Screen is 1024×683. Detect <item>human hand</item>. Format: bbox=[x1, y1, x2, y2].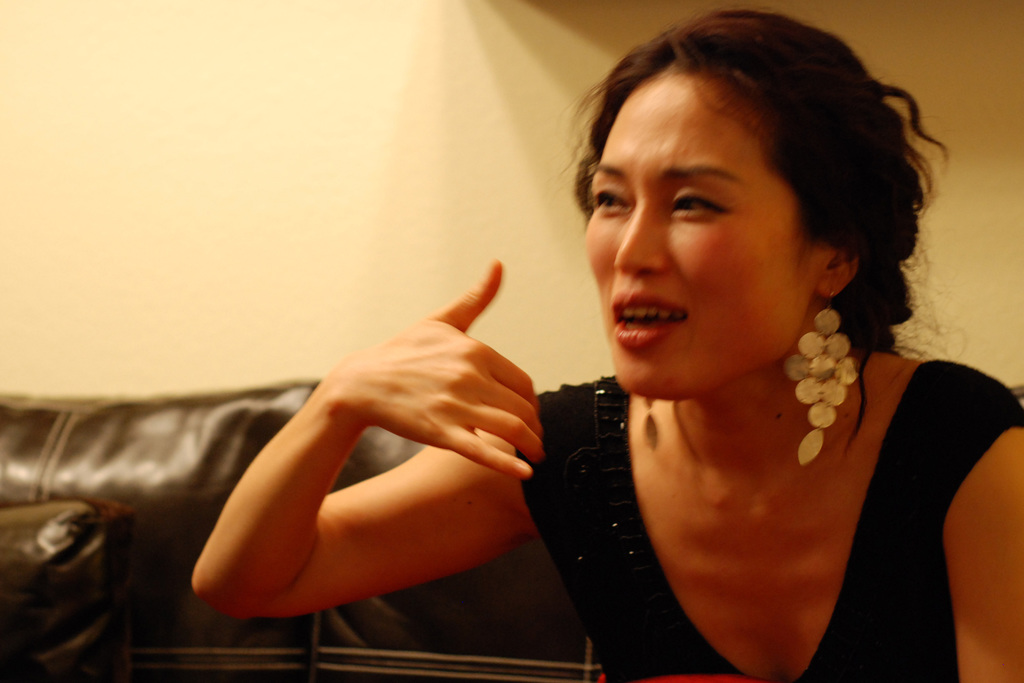
bbox=[321, 251, 549, 479].
